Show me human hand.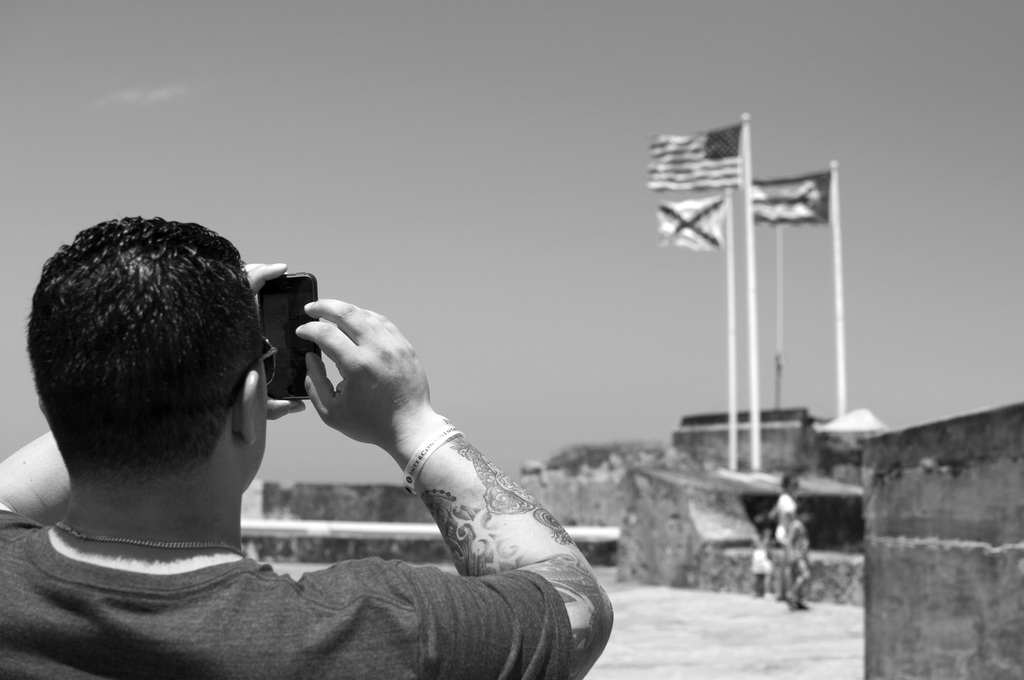
human hand is here: 278:300:433:467.
